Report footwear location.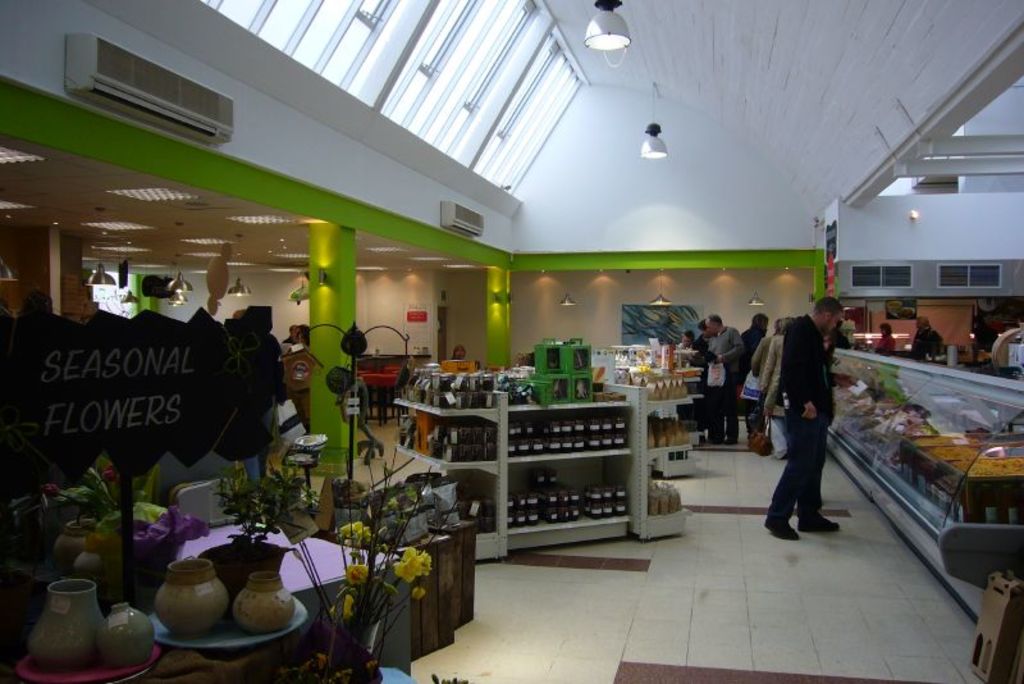
Report: [left=764, top=520, right=800, bottom=539].
